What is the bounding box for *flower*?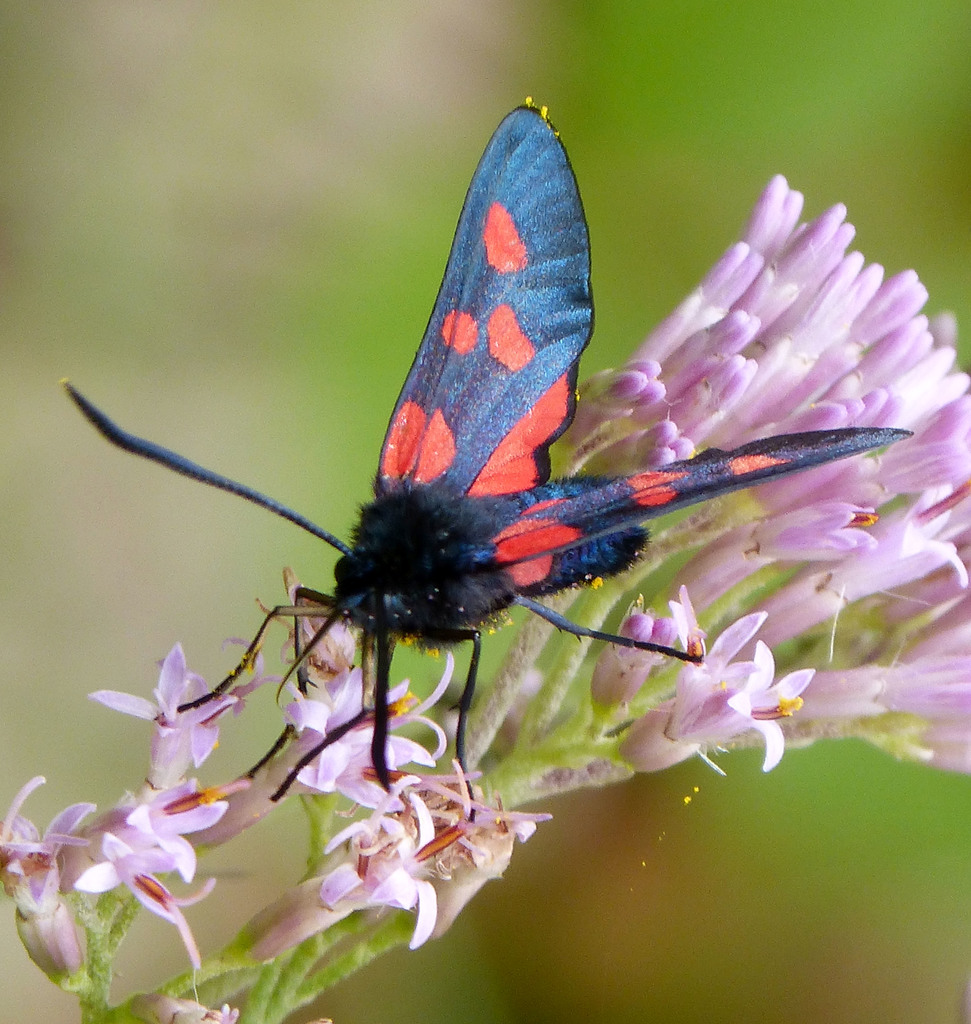
box=[71, 822, 221, 973].
